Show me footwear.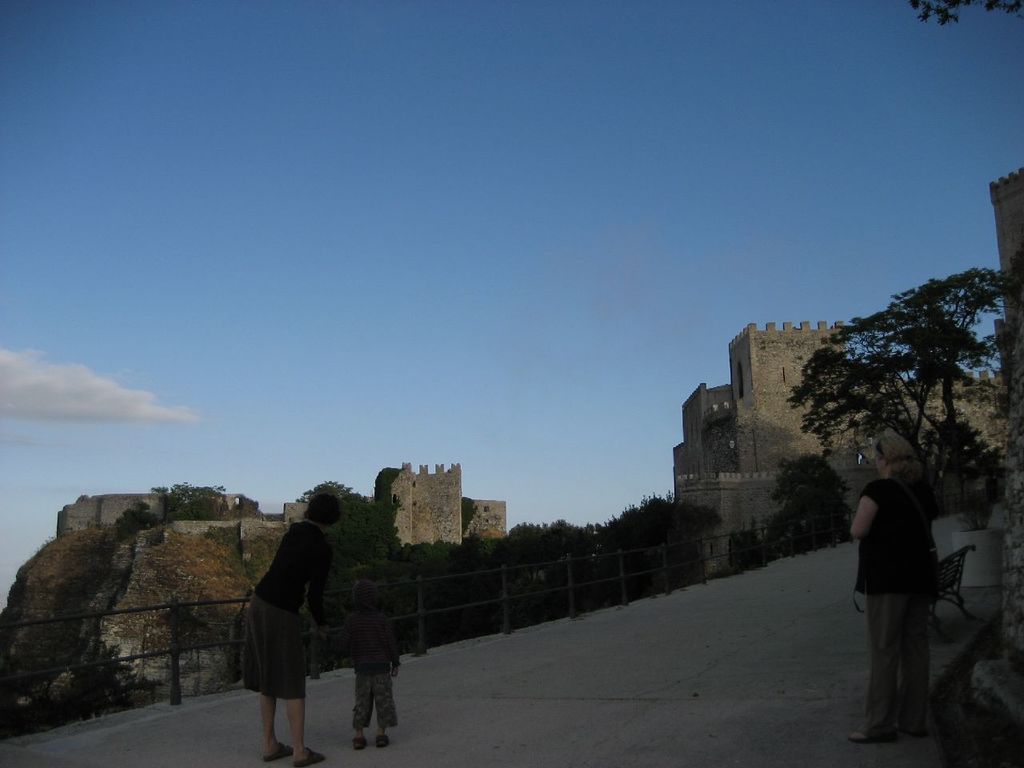
footwear is here: 845,724,894,742.
